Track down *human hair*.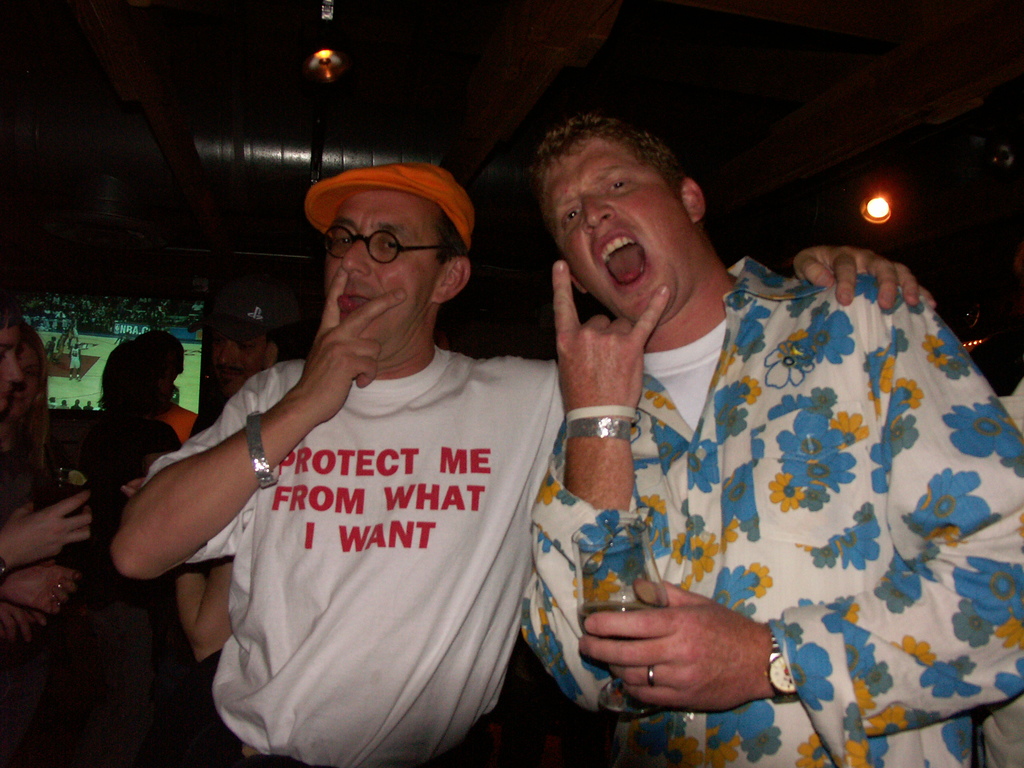
Tracked to x1=133, y1=329, x2=186, y2=371.
